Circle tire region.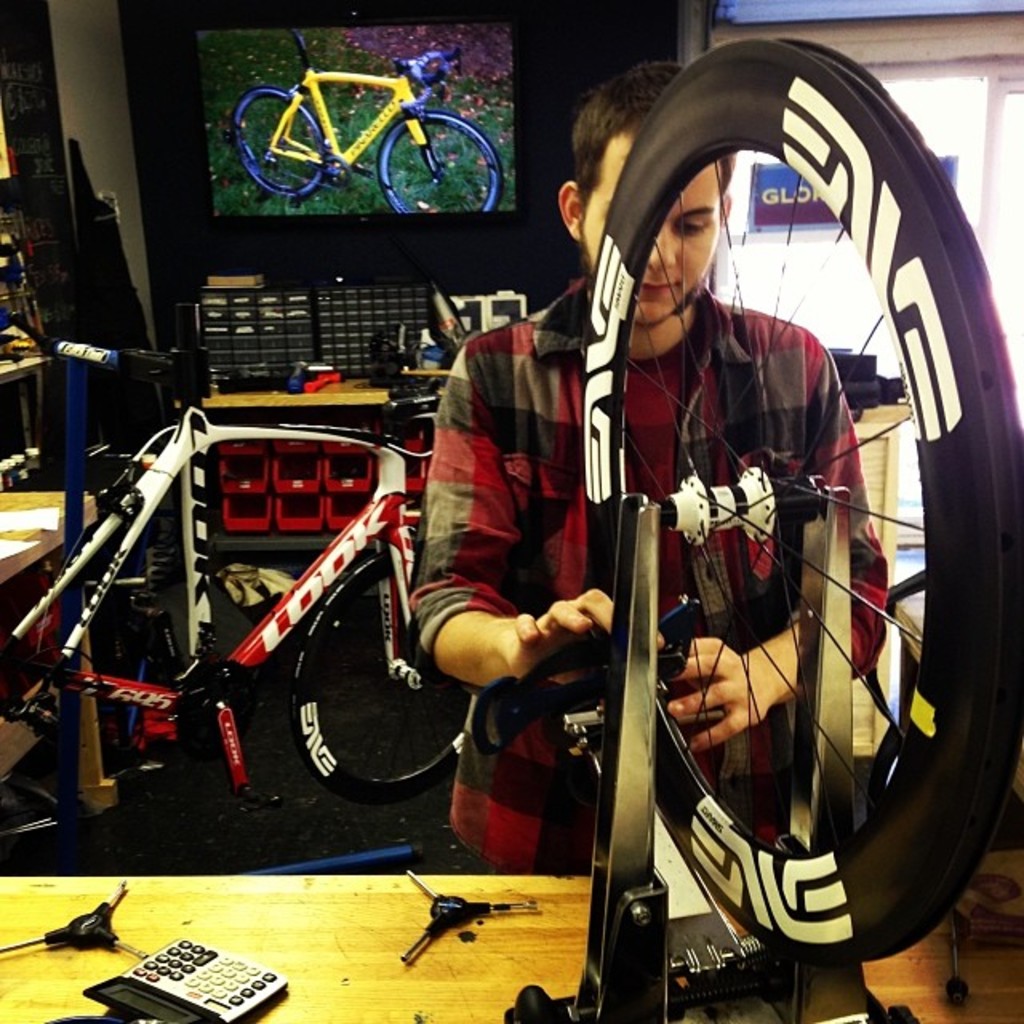
Region: box(376, 112, 502, 213).
